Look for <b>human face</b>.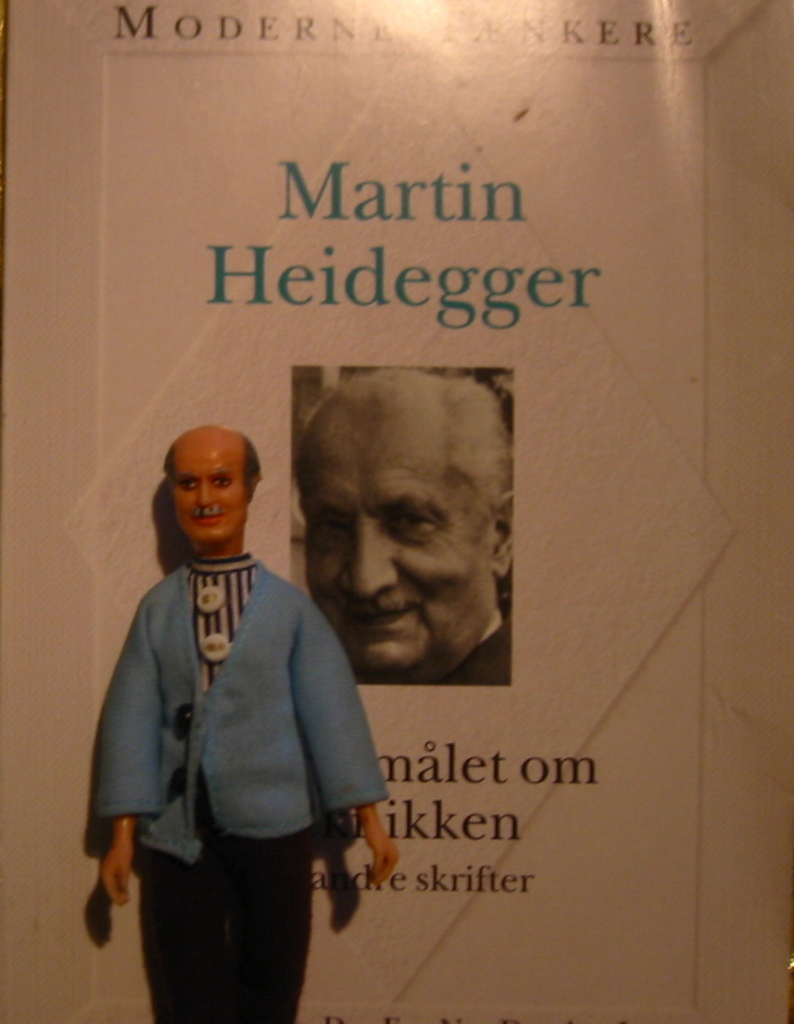
Found: l=169, t=435, r=243, b=548.
